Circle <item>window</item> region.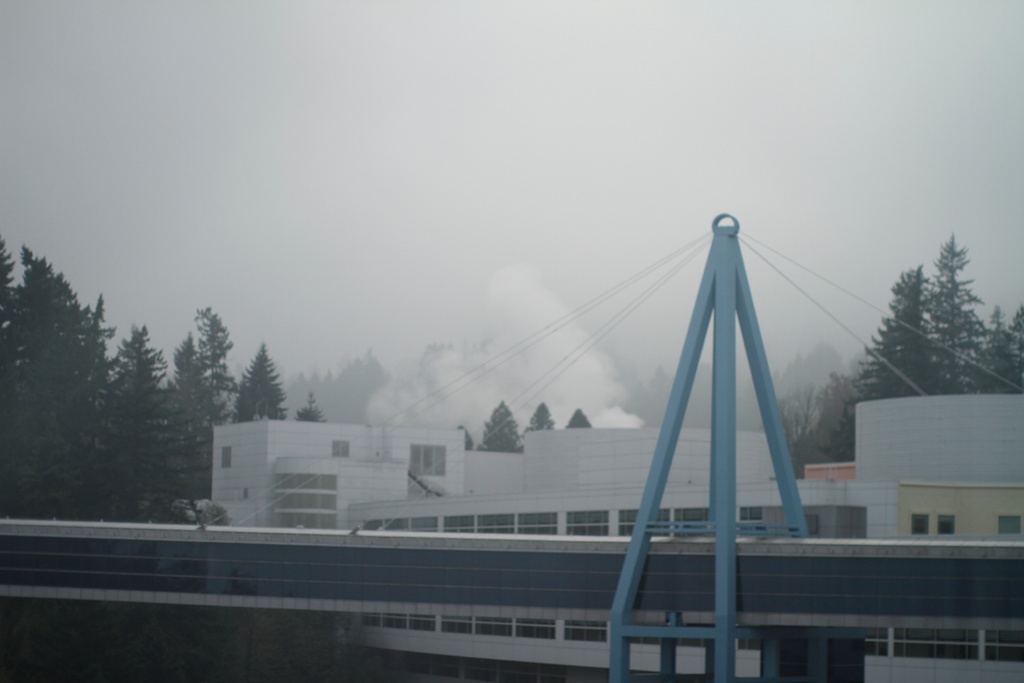
Region: left=737, top=633, right=762, bottom=654.
